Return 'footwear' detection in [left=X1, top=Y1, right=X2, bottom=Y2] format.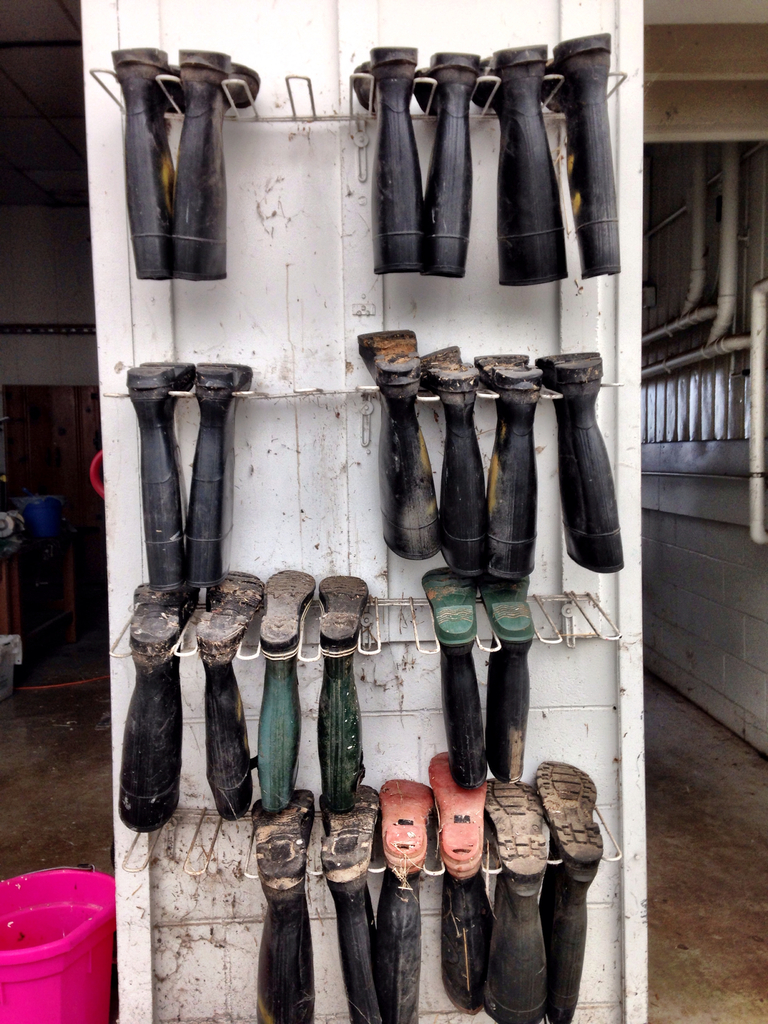
[left=125, top=359, right=196, bottom=590].
